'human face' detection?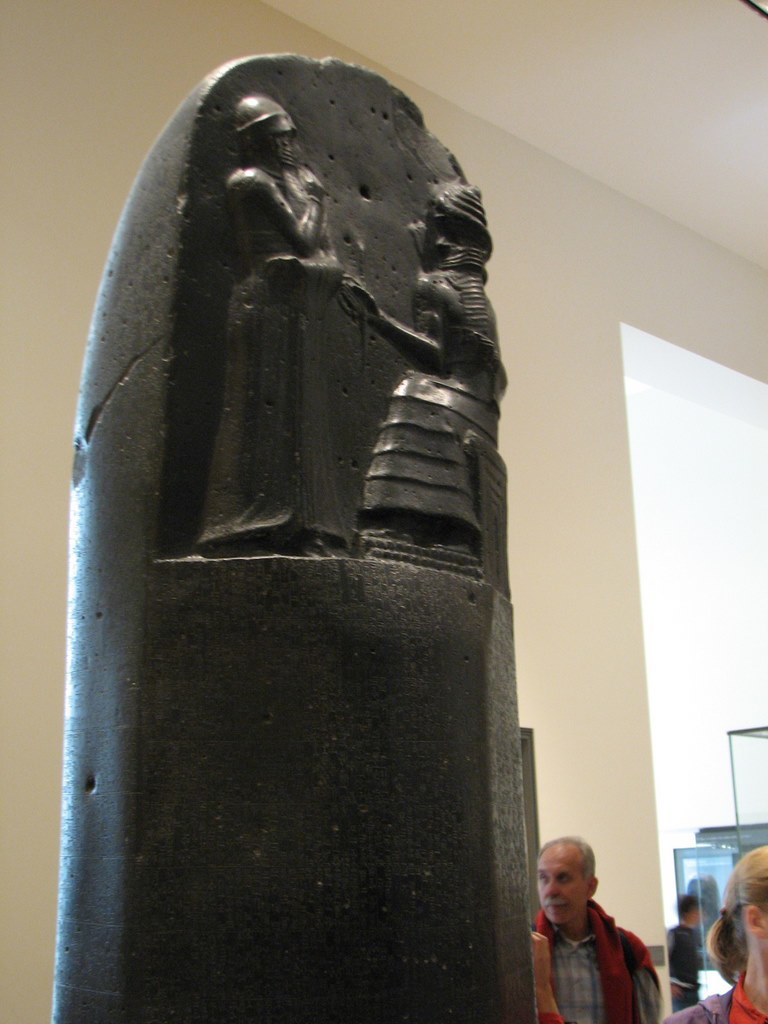
{"x1": 743, "y1": 895, "x2": 767, "y2": 943}
